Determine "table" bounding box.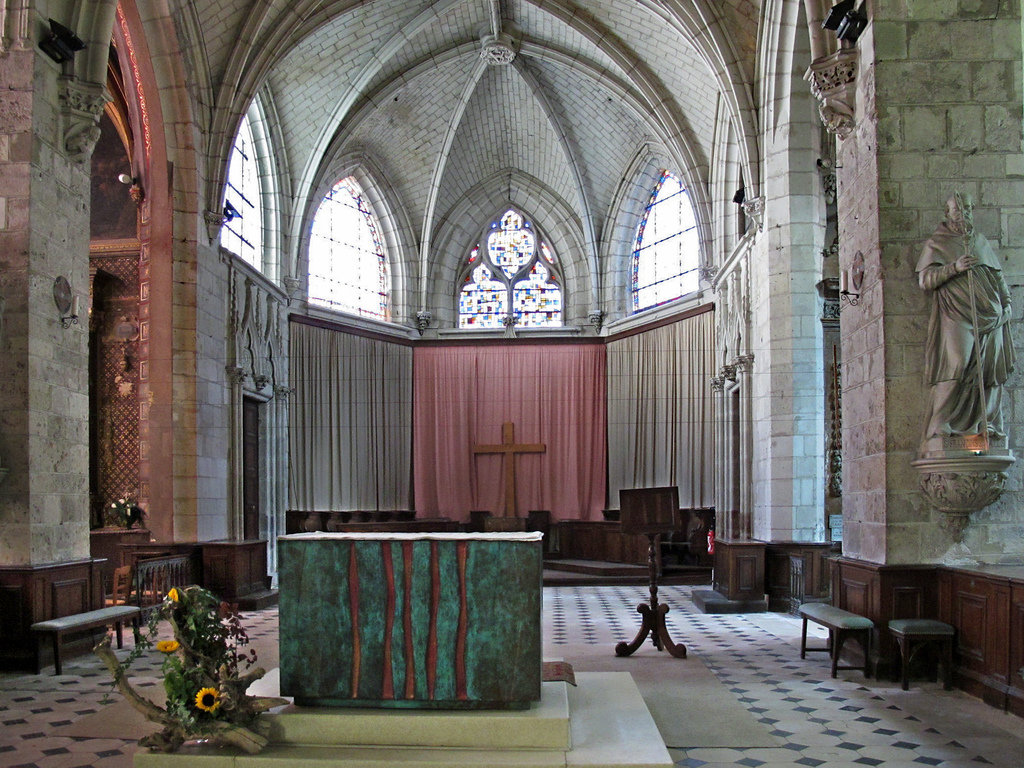
Determined: (260, 525, 563, 755).
